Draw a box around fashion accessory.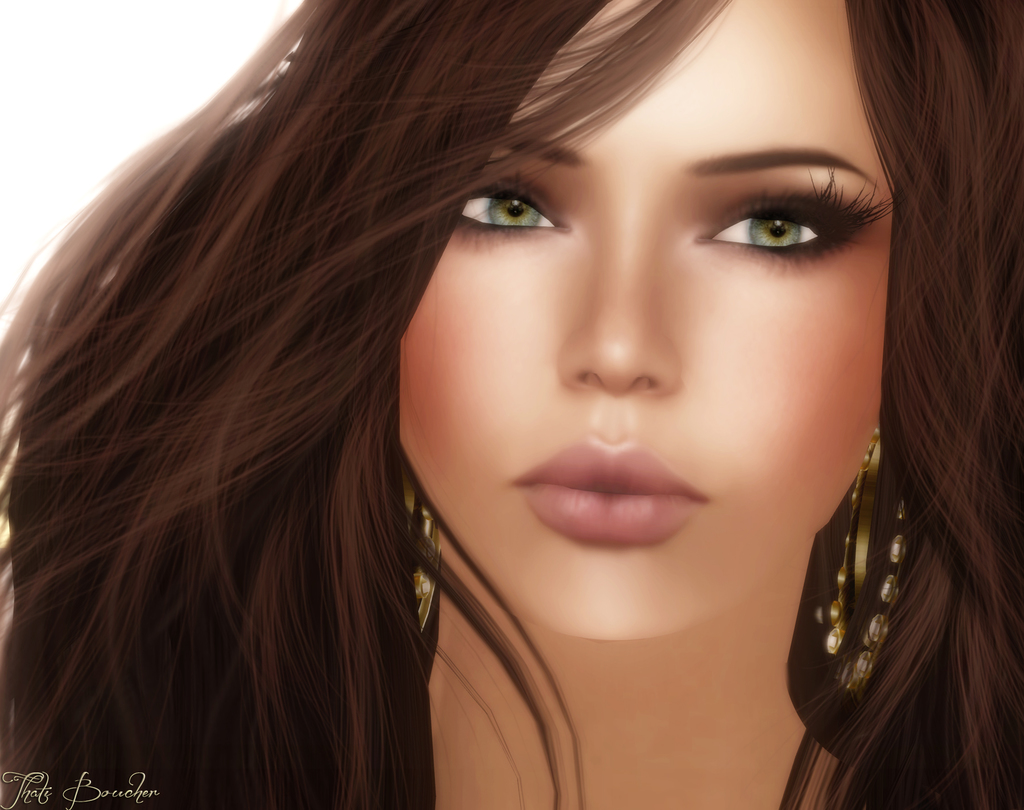
(left=811, top=430, right=906, bottom=694).
